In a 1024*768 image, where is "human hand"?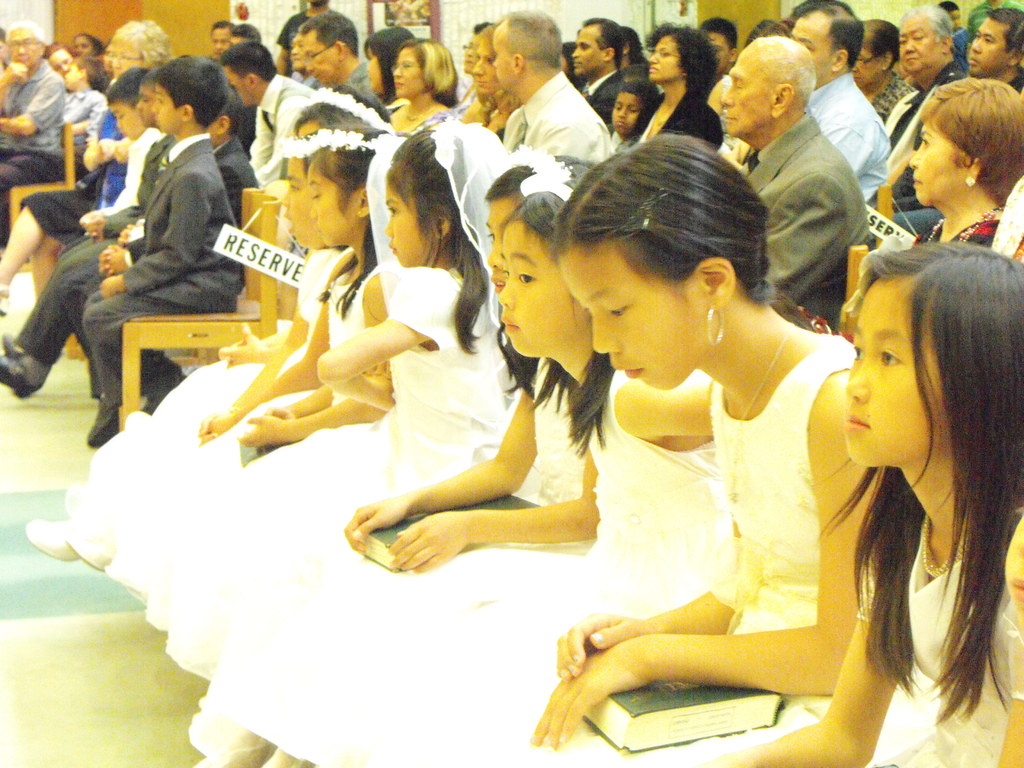
[left=81, top=212, right=103, bottom=241].
